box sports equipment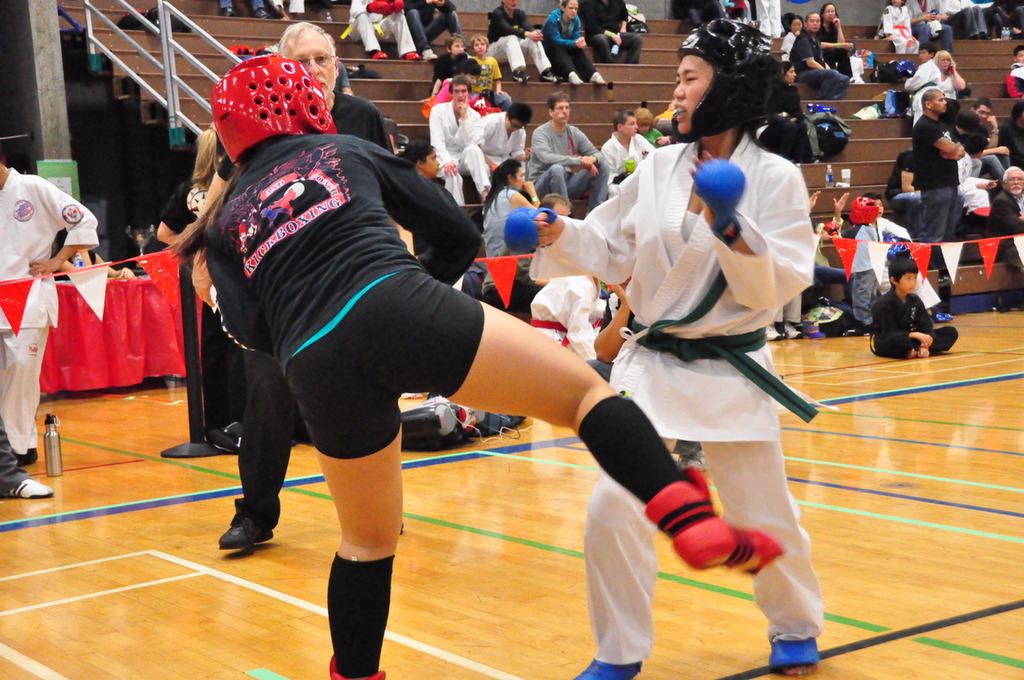
(x1=505, y1=200, x2=557, y2=258)
